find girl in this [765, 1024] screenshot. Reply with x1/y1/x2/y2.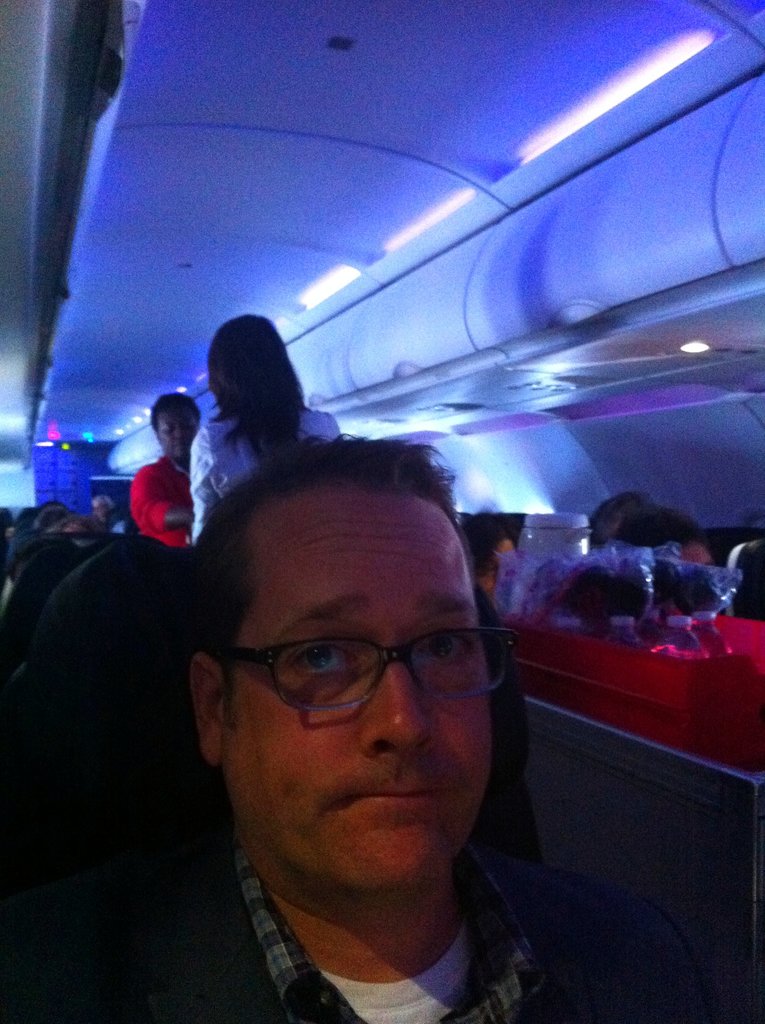
191/313/341/544.
